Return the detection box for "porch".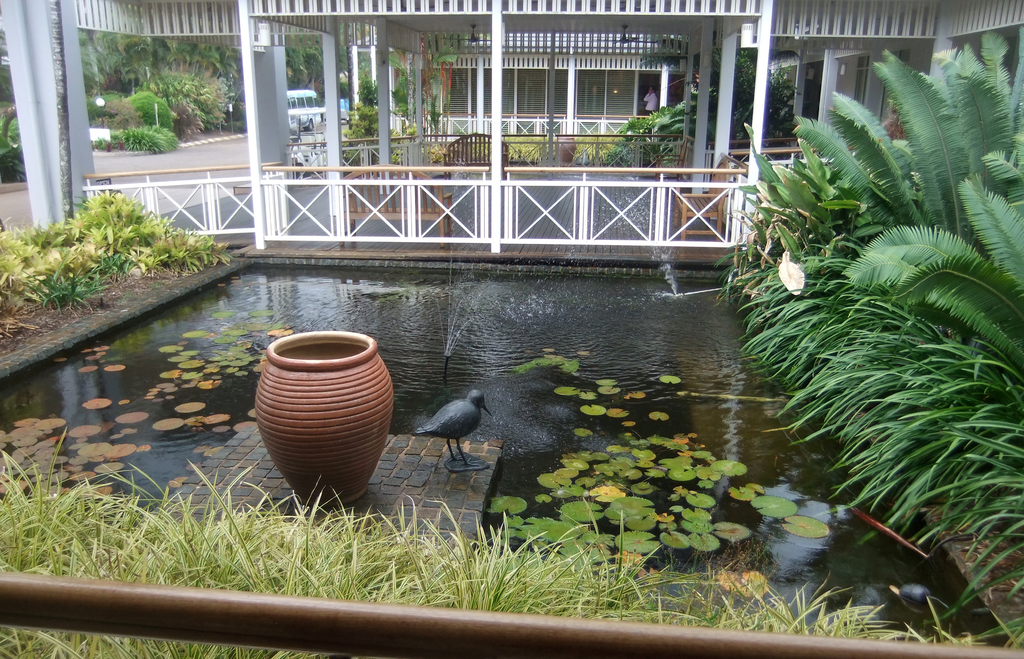
pyautogui.locateOnScreen(90, 154, 794, 271).
